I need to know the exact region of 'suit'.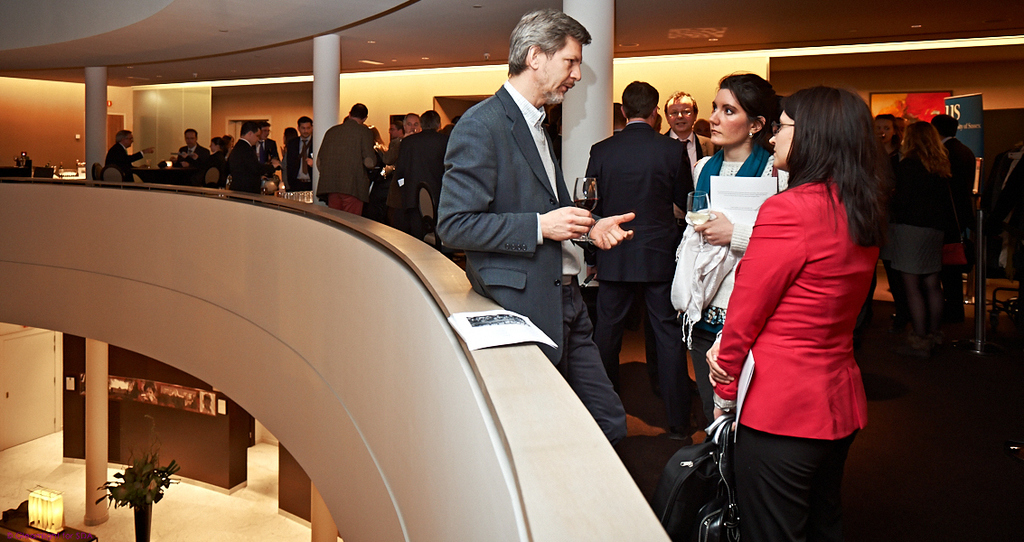
Region: x1=175, y1=143, x2=212, y2=165.
